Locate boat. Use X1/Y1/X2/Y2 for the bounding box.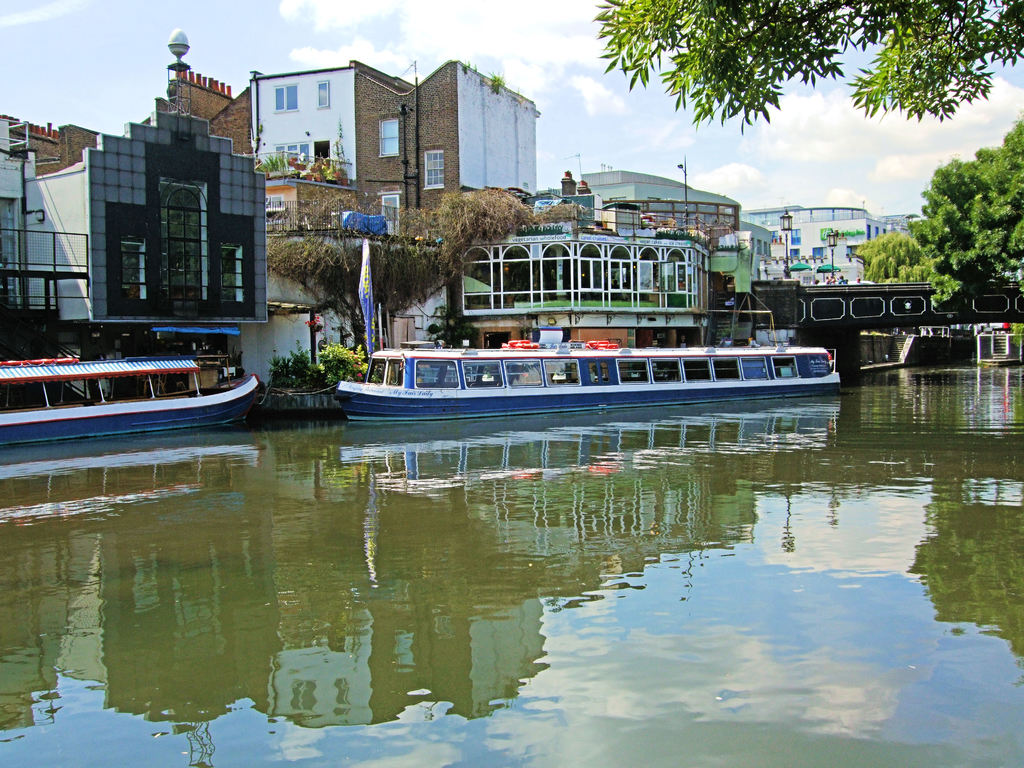
8/313/277/424.
